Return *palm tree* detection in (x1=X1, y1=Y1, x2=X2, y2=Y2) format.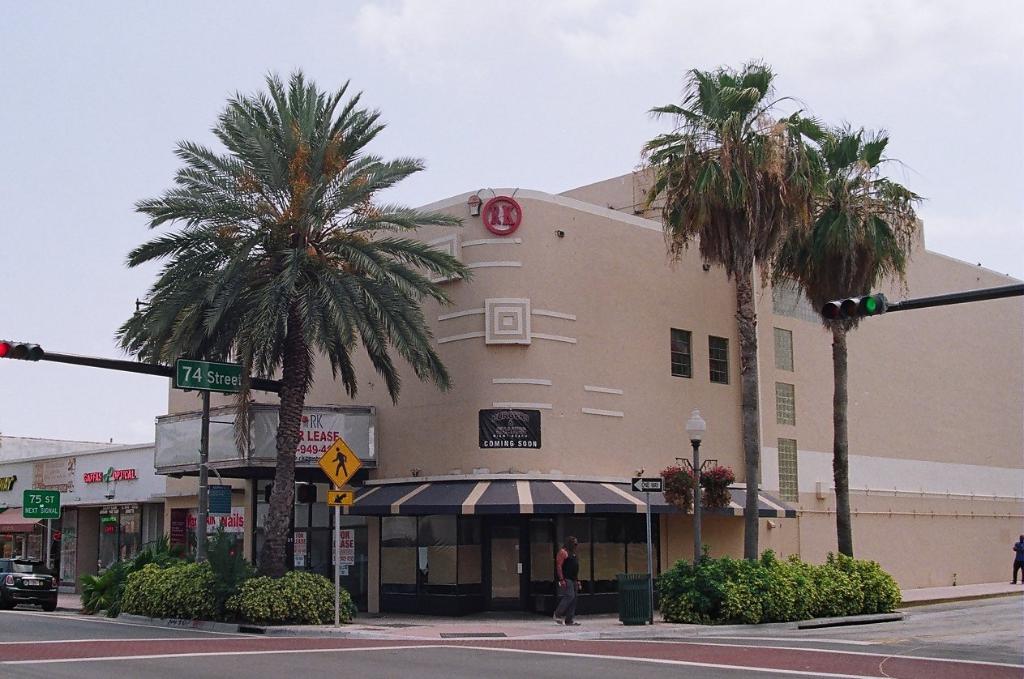
(x1=653, y1=85, x2=817, y2=579).
